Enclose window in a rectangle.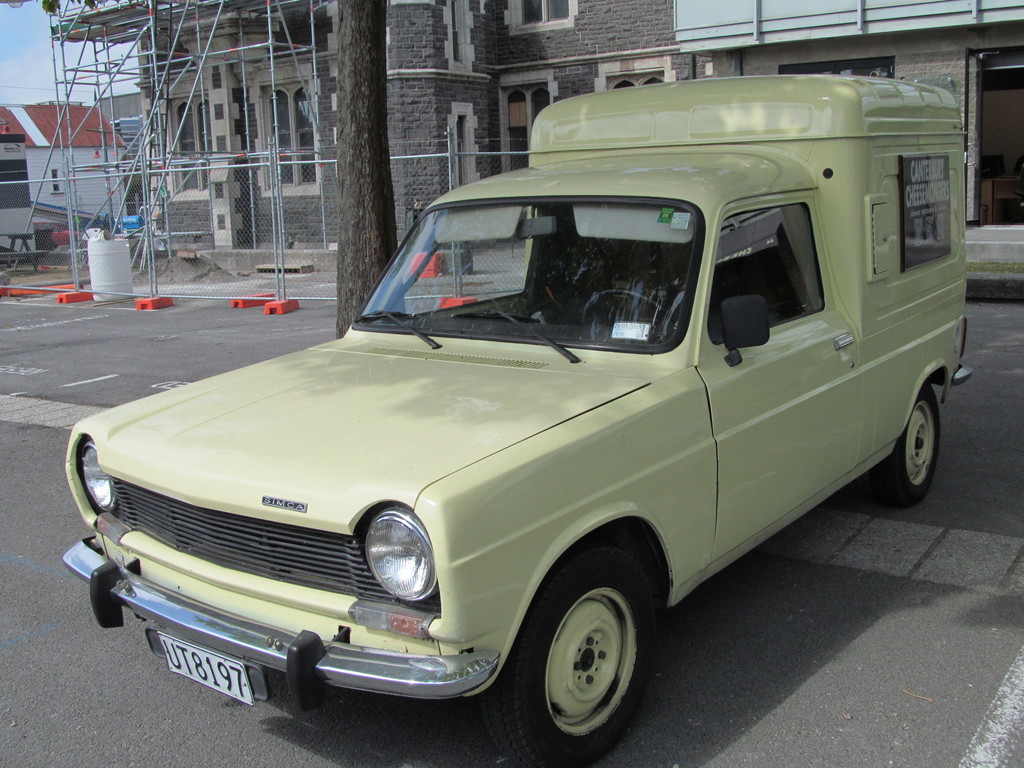
(left=709, top=194, right=825, bottom=340).
